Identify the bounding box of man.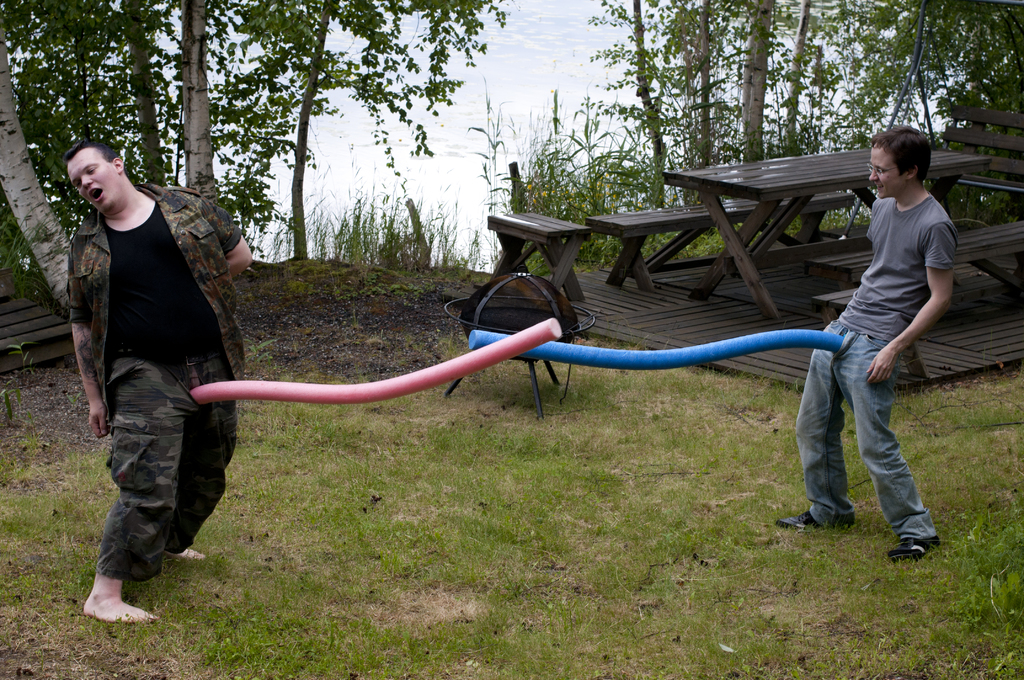
pyautogui.locateOnScreen(793, 138, 973, 558).
